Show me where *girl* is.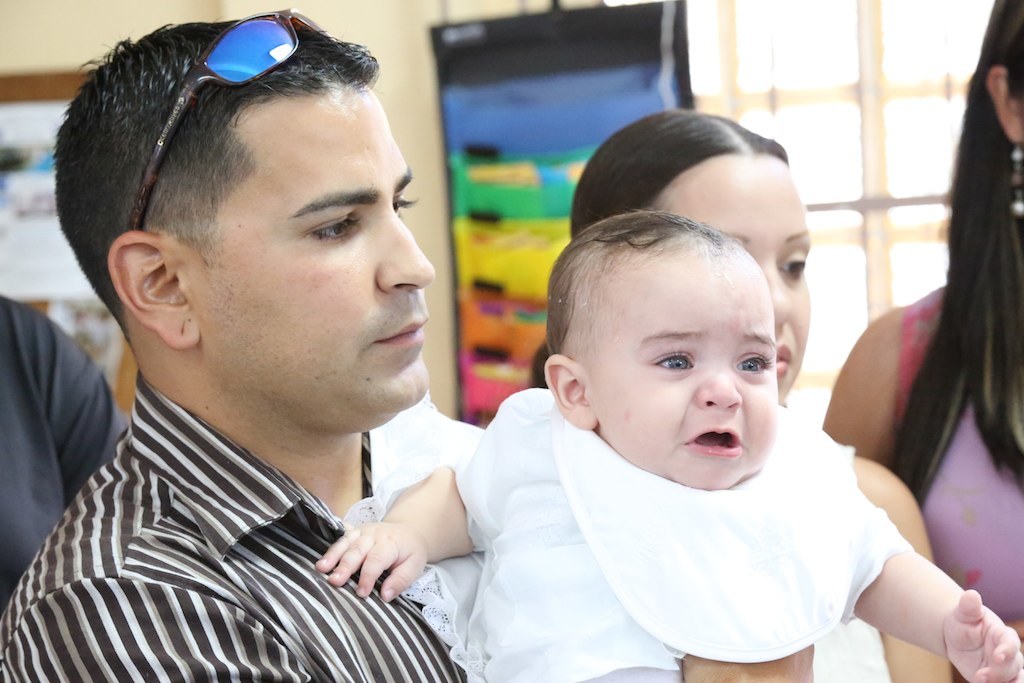
*girl* is at <region>316, 211, 1023, 682</region>.
